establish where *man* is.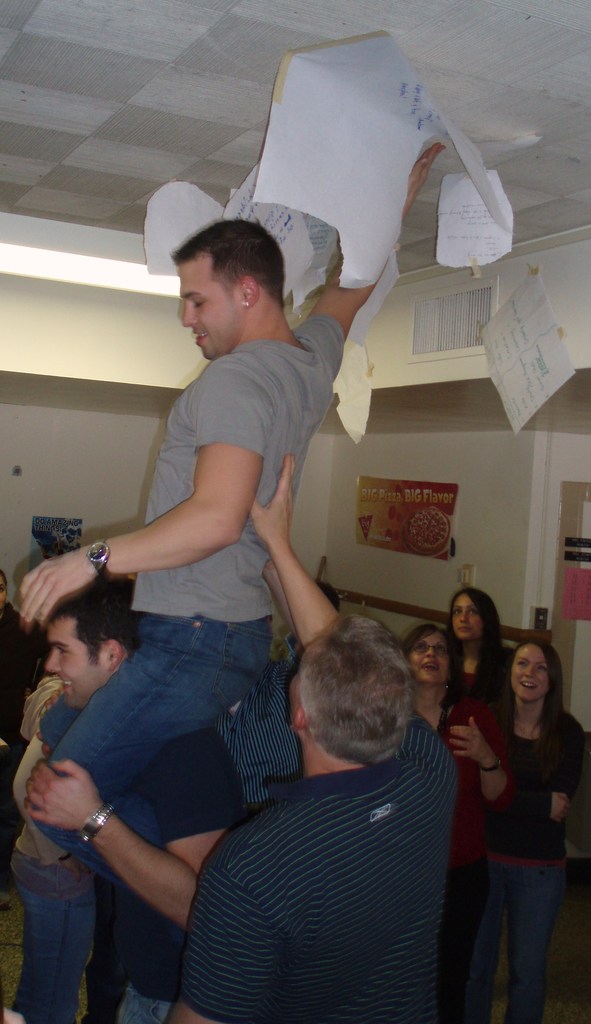
Established at [0, 577, 230, 1018].
